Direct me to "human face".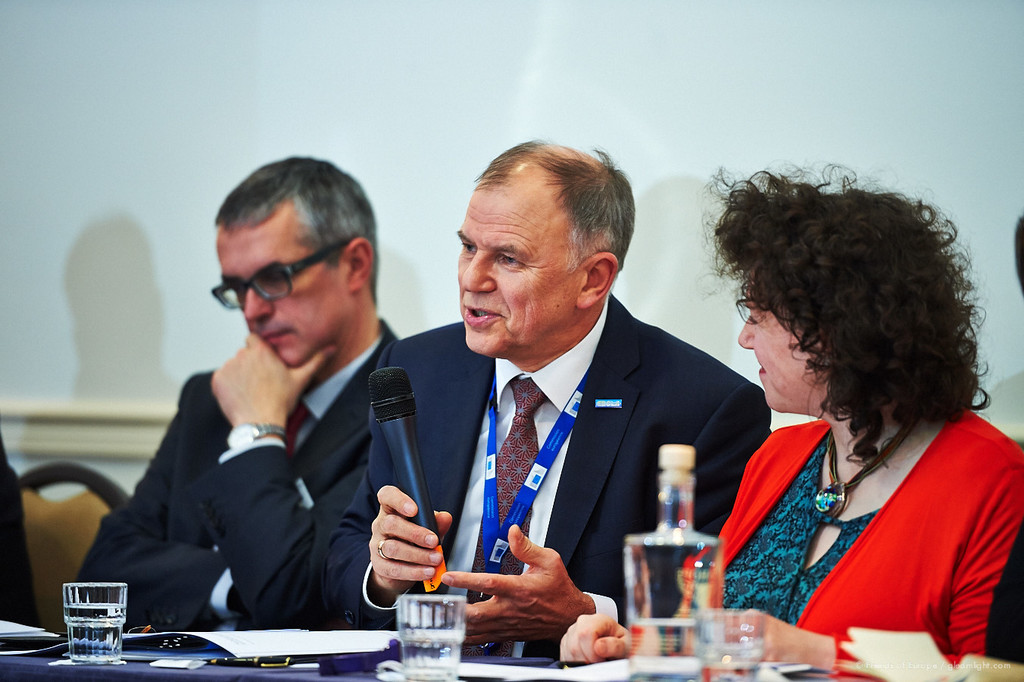
Direction: [left=738, top=276, right=829, bottom=413].
